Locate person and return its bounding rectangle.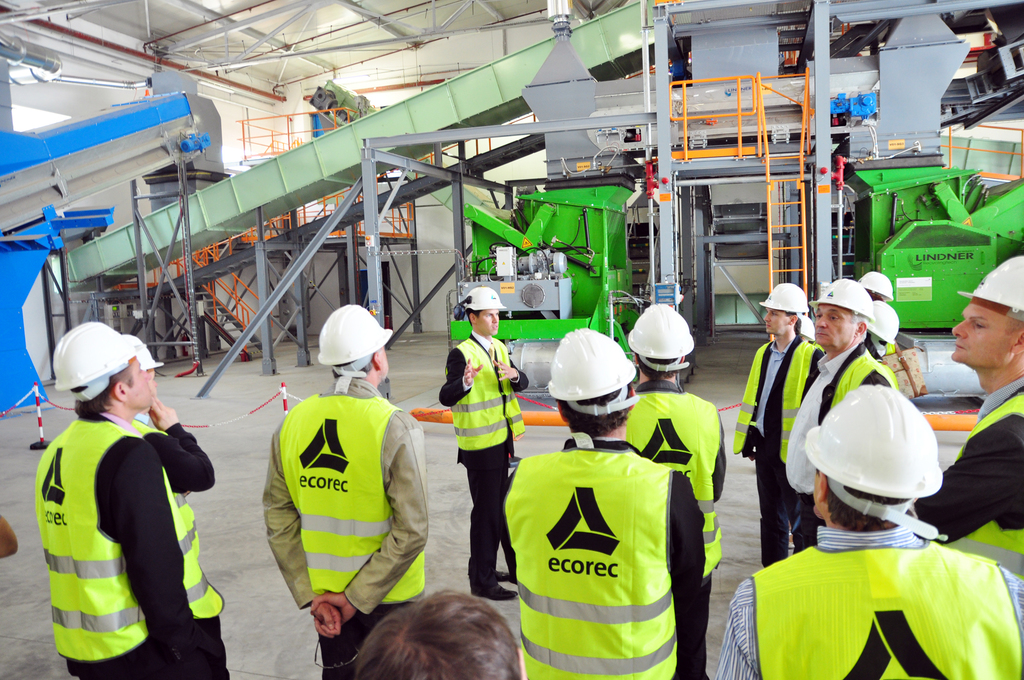
locate(625, 302, 727, 571).
